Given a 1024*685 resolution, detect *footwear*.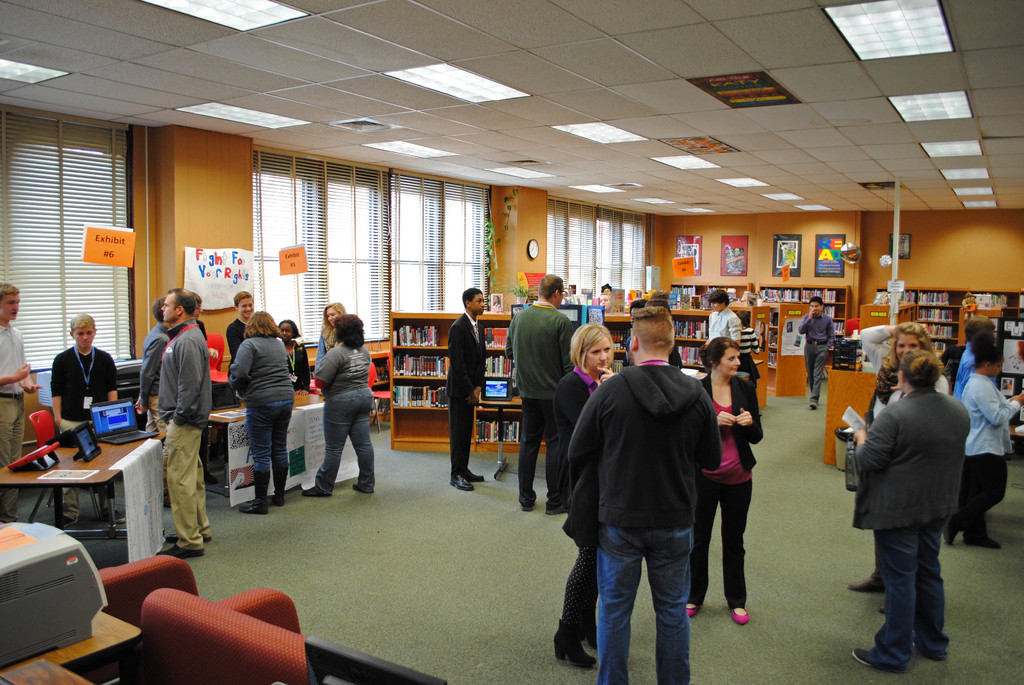
box=[465, 471, 487, 482].
